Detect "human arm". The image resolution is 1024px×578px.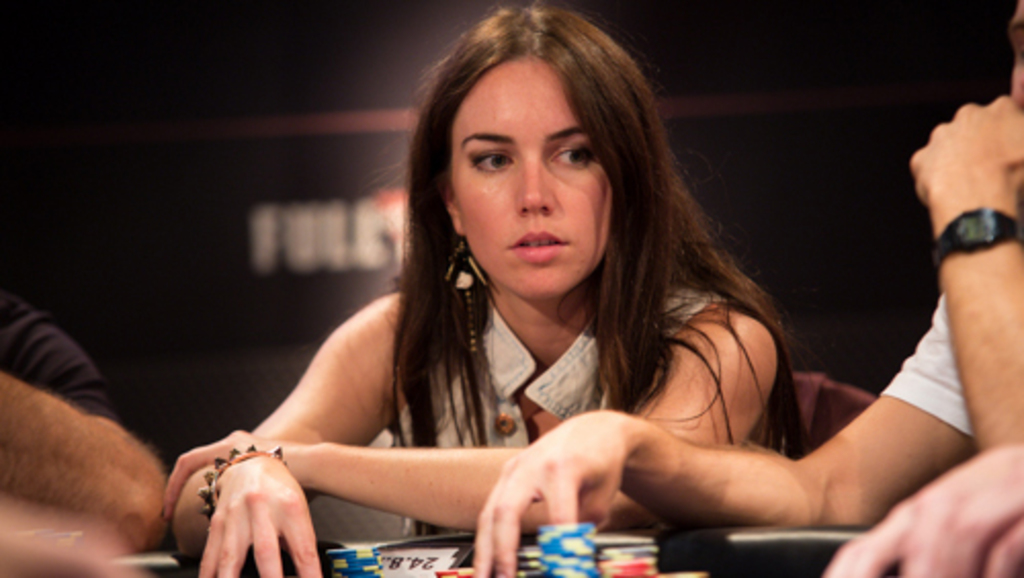
(x1=903, y1=86, x2=1022, y2=451).
